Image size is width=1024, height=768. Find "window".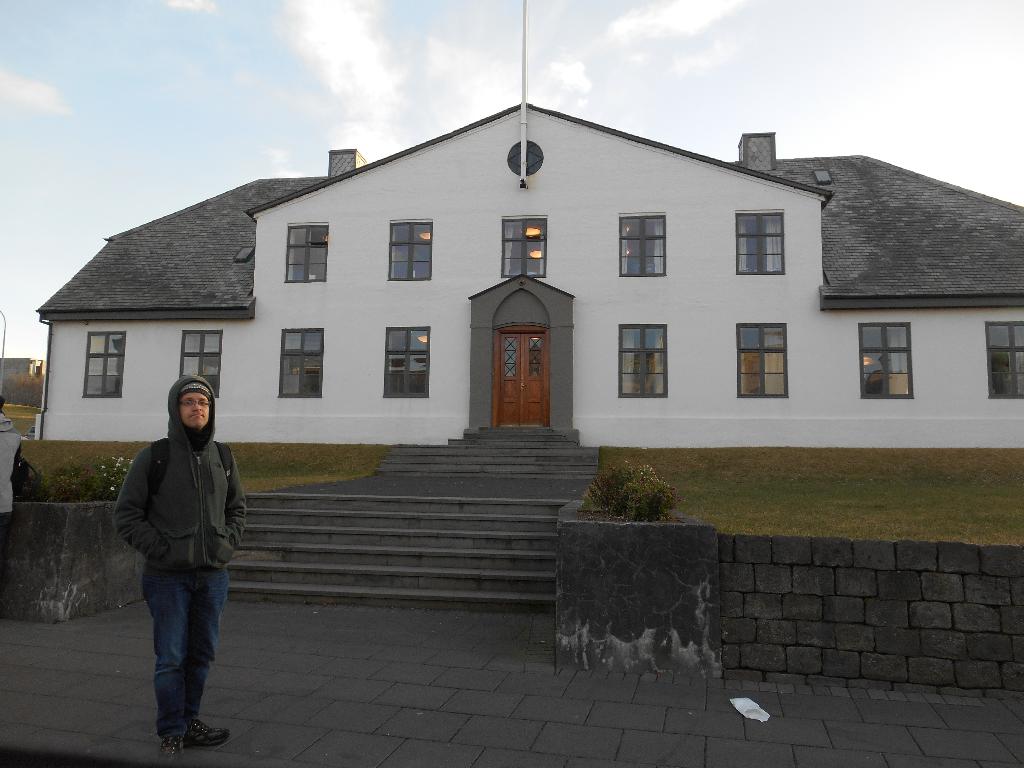
left=387, top=214, right=439, bottom=280.
